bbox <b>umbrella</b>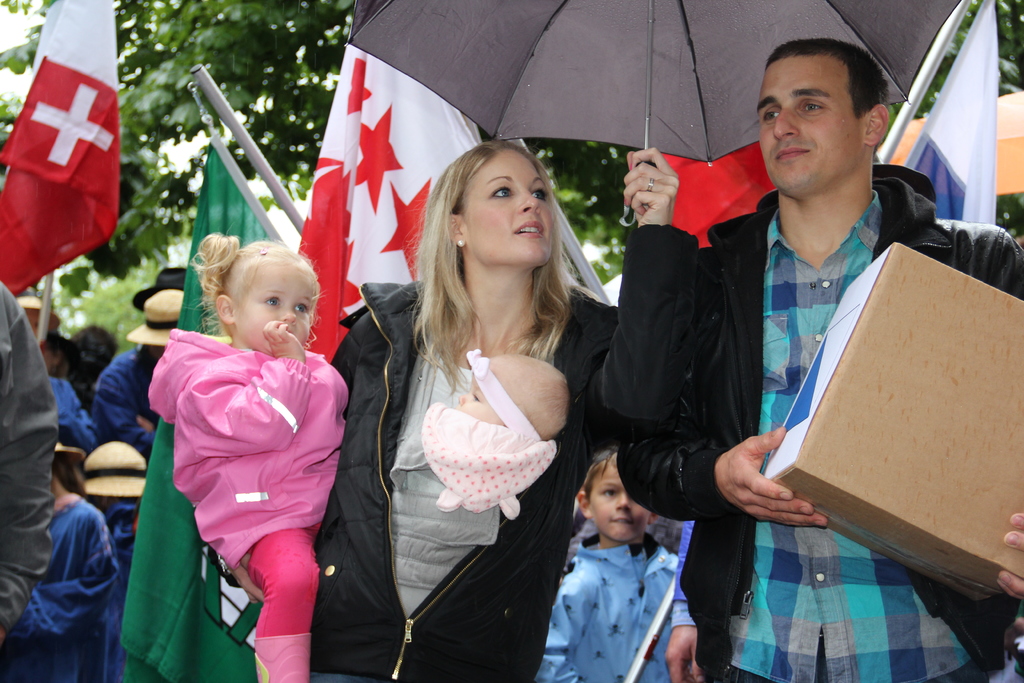
bbox=[346, 0, 963, 224]
